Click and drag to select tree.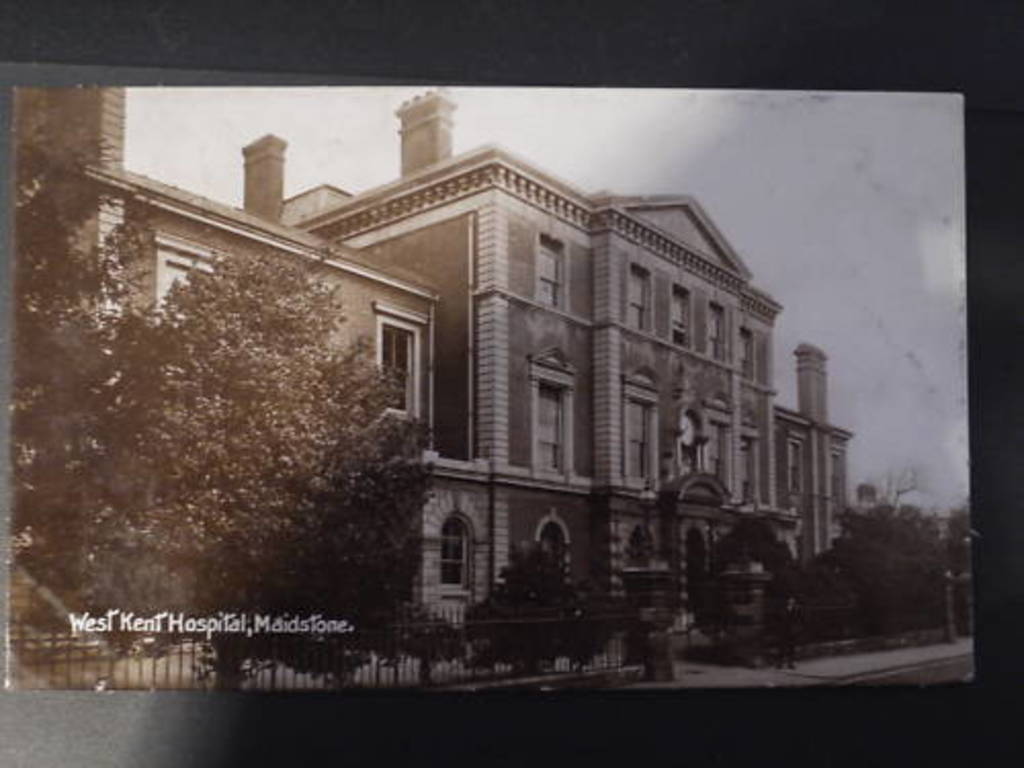
Selection: [left=459, top=541, right=629, bottom=678].
